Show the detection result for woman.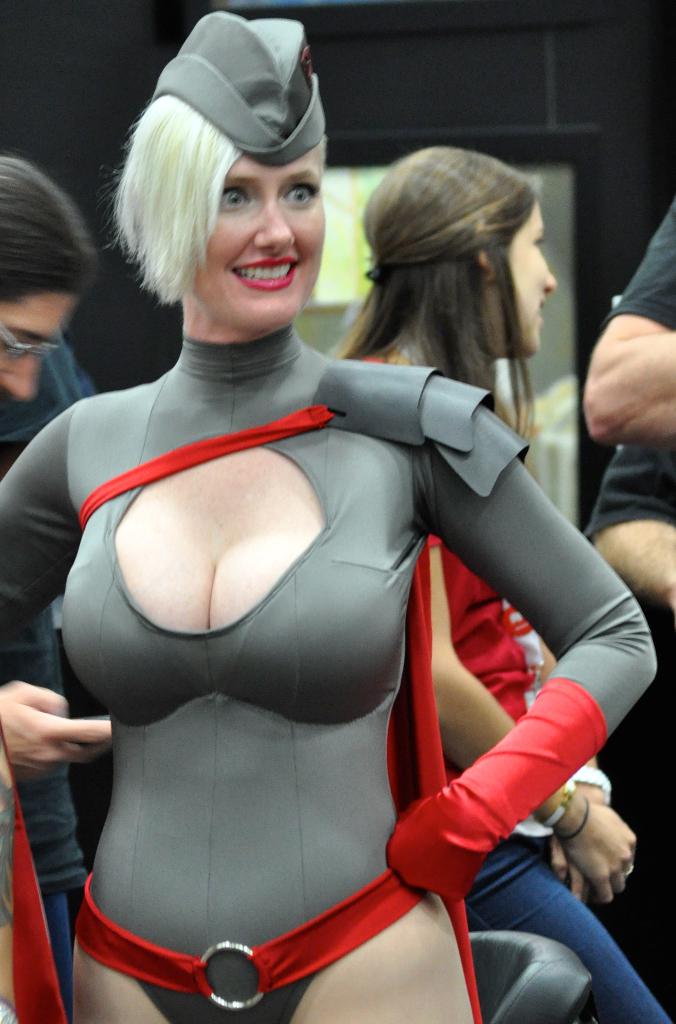
crop(0, 152, 116, 1023).
